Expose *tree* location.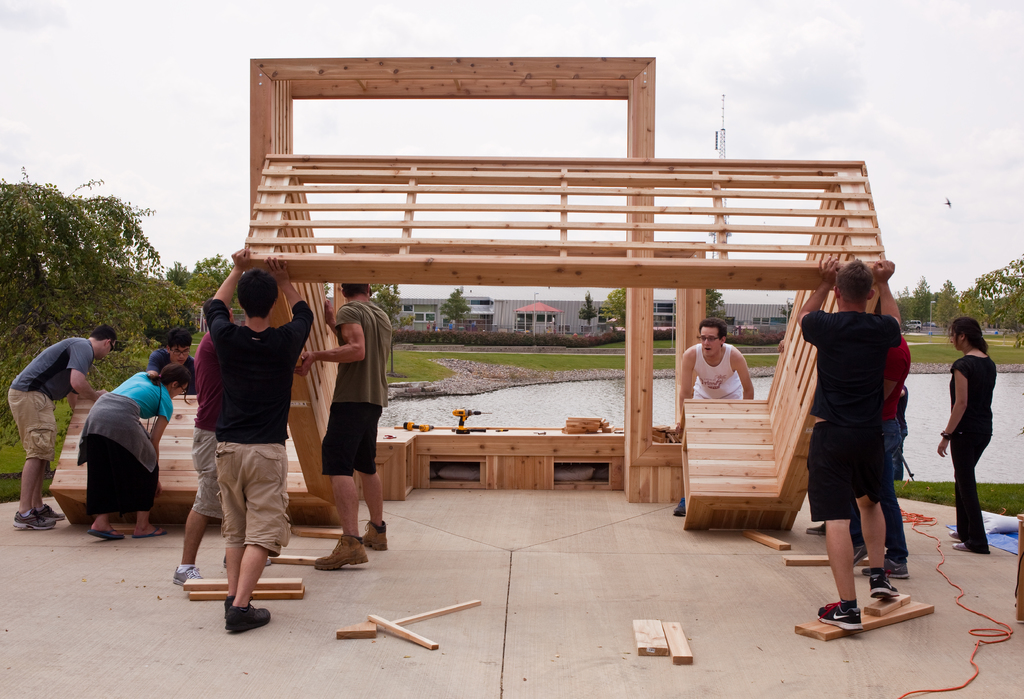
Exposed at Rect(932, 282, 960, 328).
